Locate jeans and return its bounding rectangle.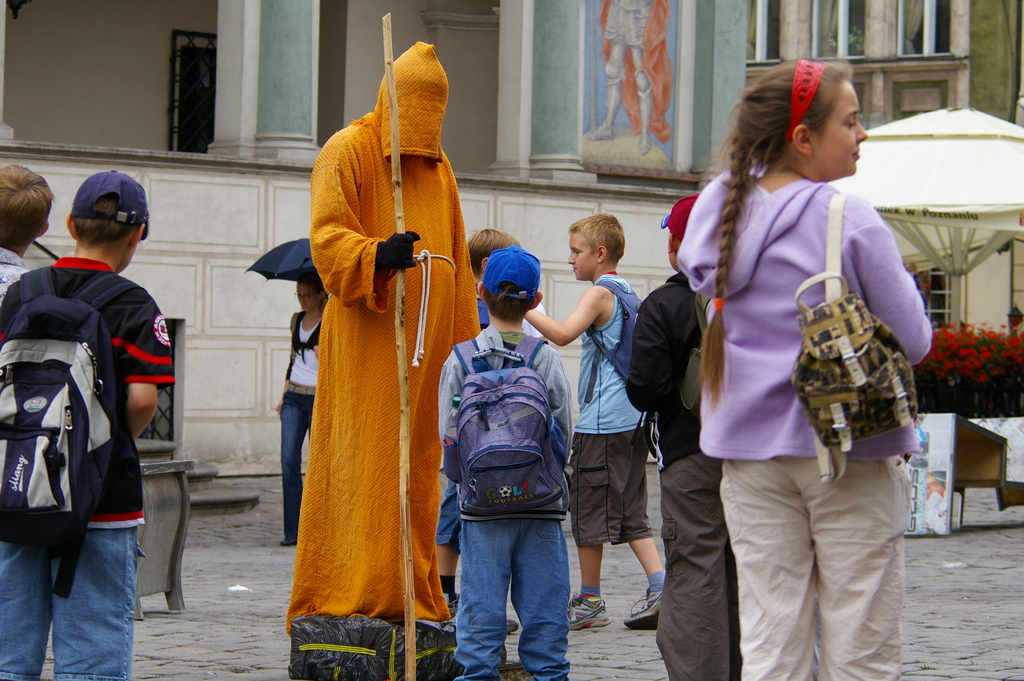
box=[708, 463, 915, 680].
